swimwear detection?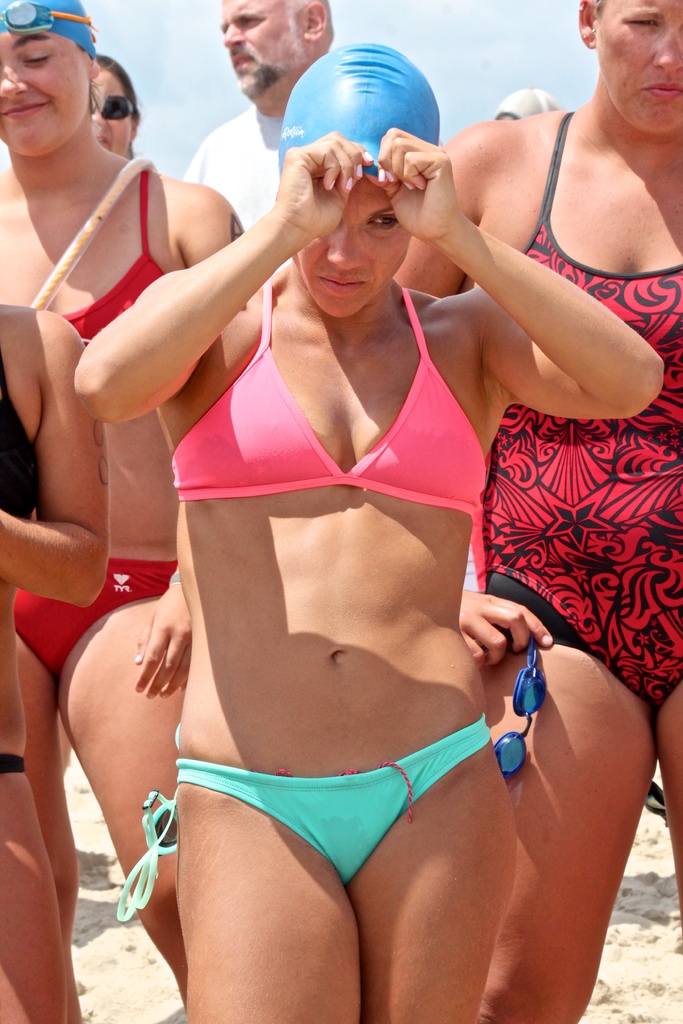
{"x1": 58, "y1": 169, "x2": 165, "y2": 349}
